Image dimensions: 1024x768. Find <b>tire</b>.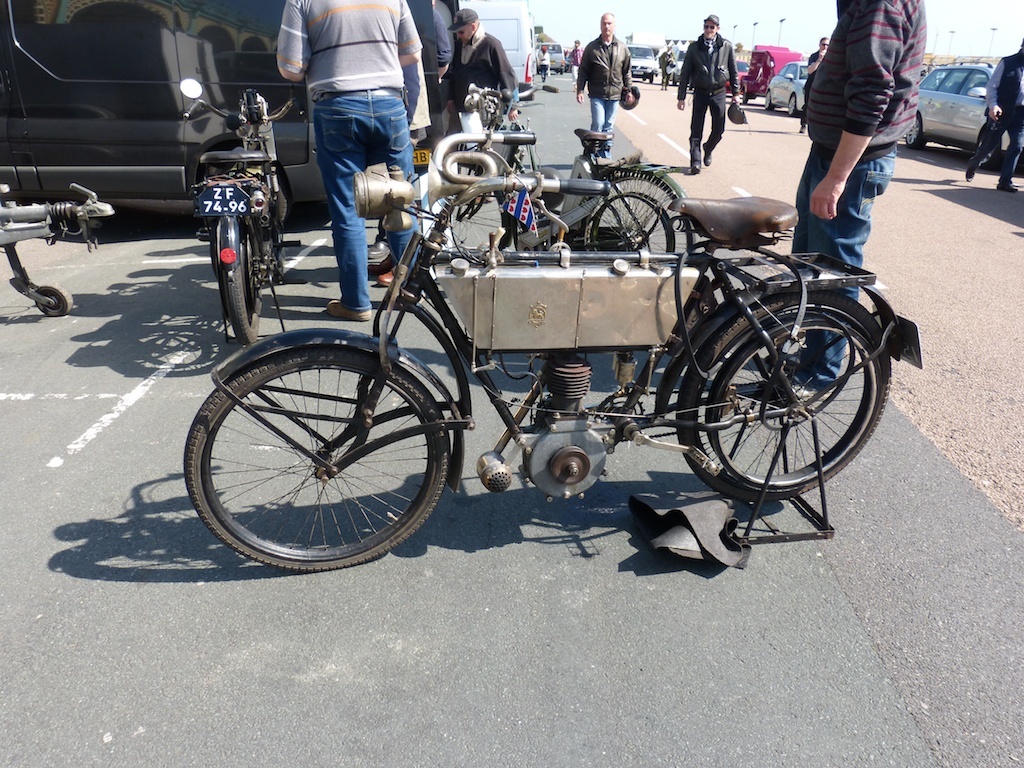
left=649, top=75, right=653, bottom=81.
